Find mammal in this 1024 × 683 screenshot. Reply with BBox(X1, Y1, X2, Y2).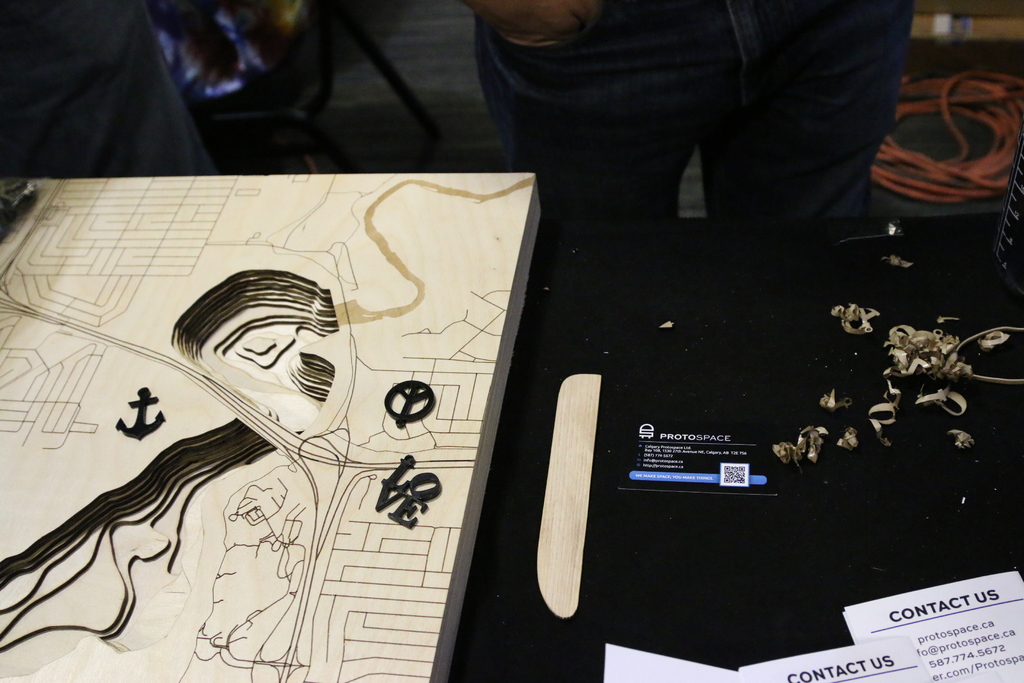
BBox(0, 4, 226, 176).
